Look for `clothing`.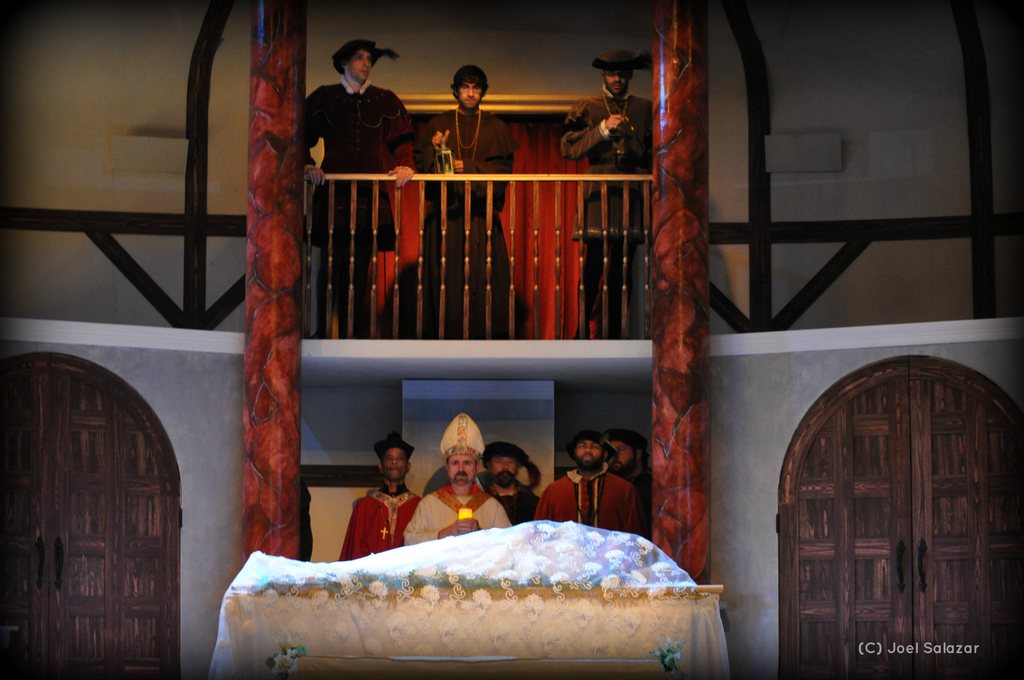
Found: {"left": 578, "top": 84, "right": 650, "bottom": 334}.
